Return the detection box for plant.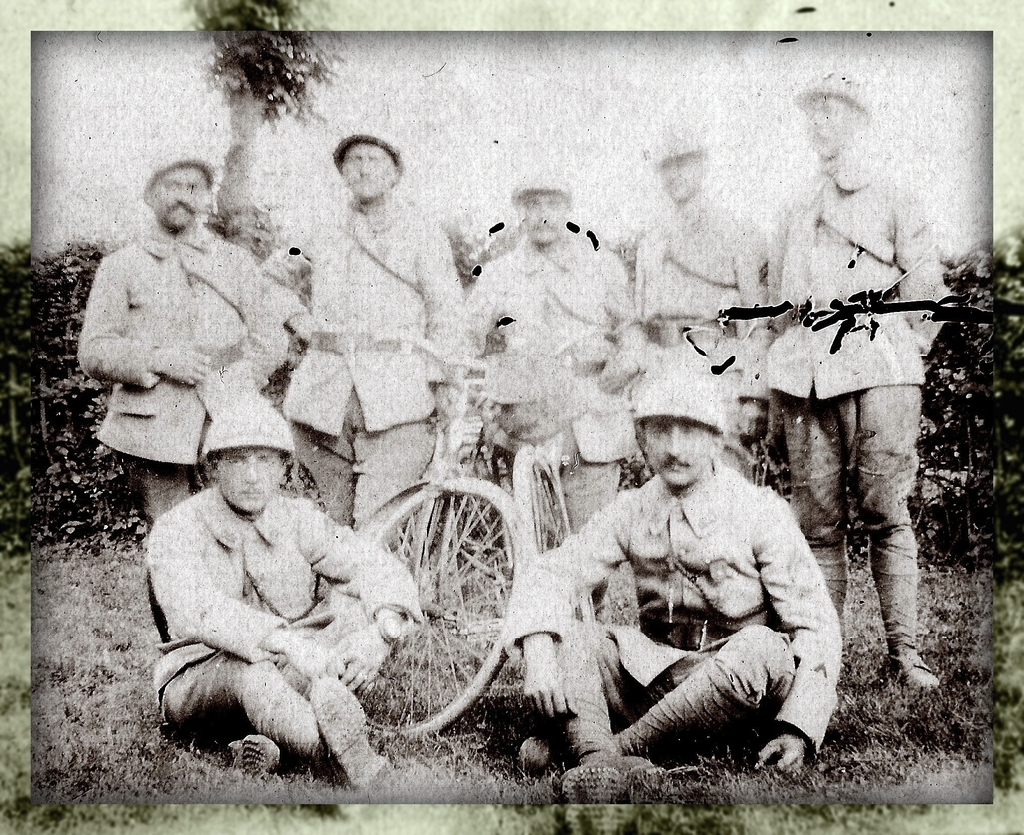
left=759, top=237, right=1004, bottom=580.
